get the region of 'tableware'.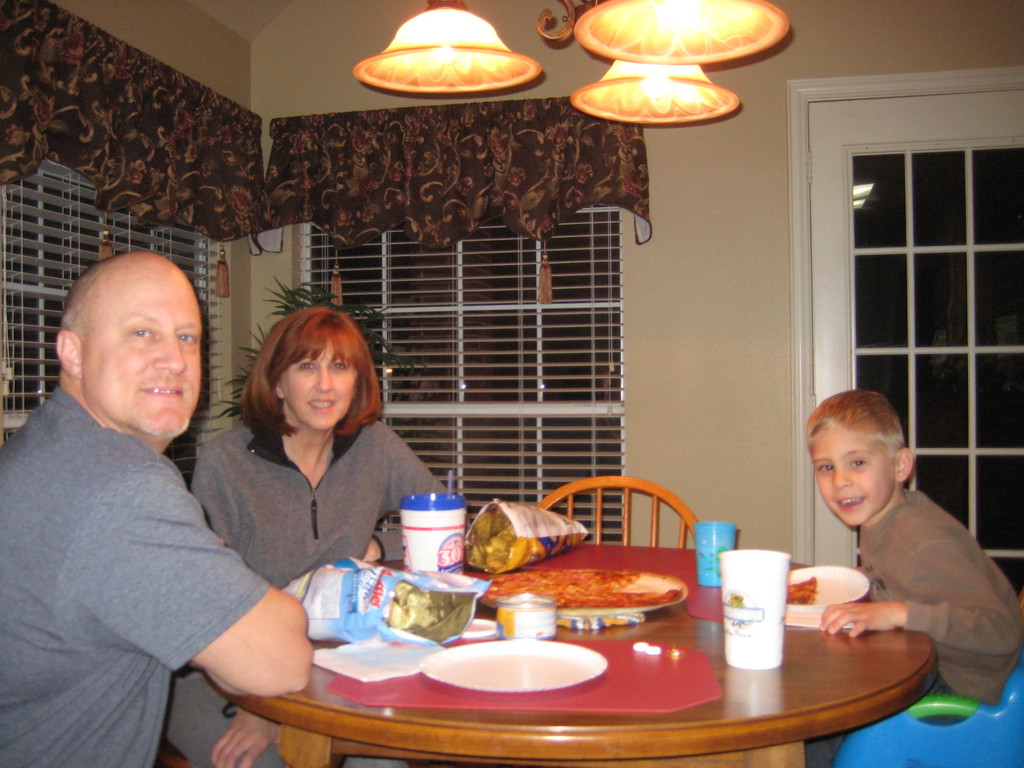
region(327, 641, 724, 716).
